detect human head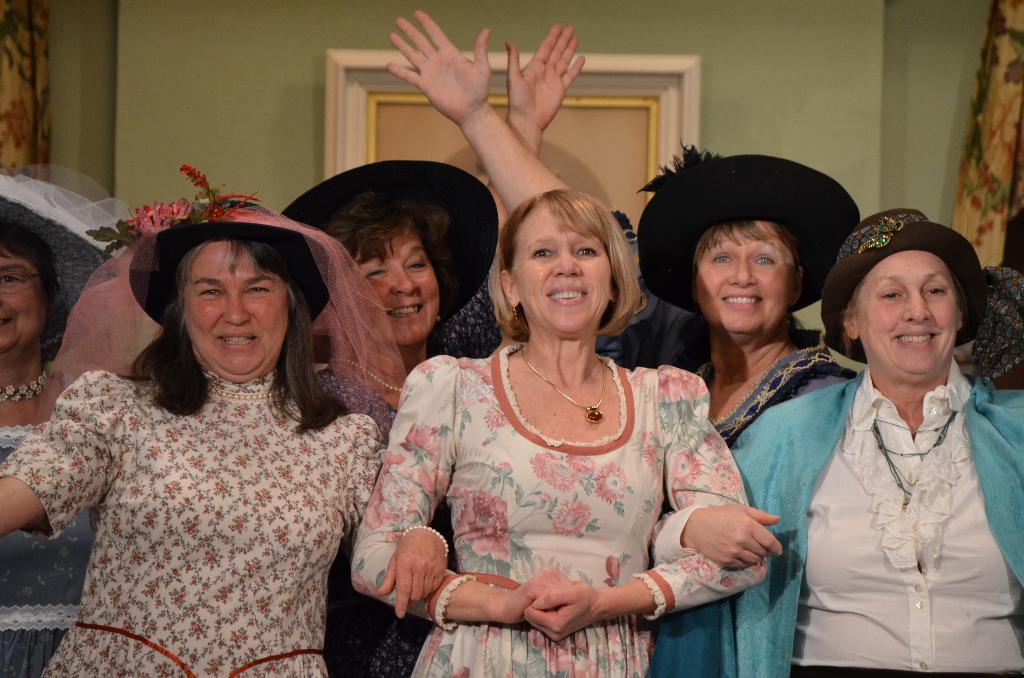
<region>274, 154, 504, 350</region>
